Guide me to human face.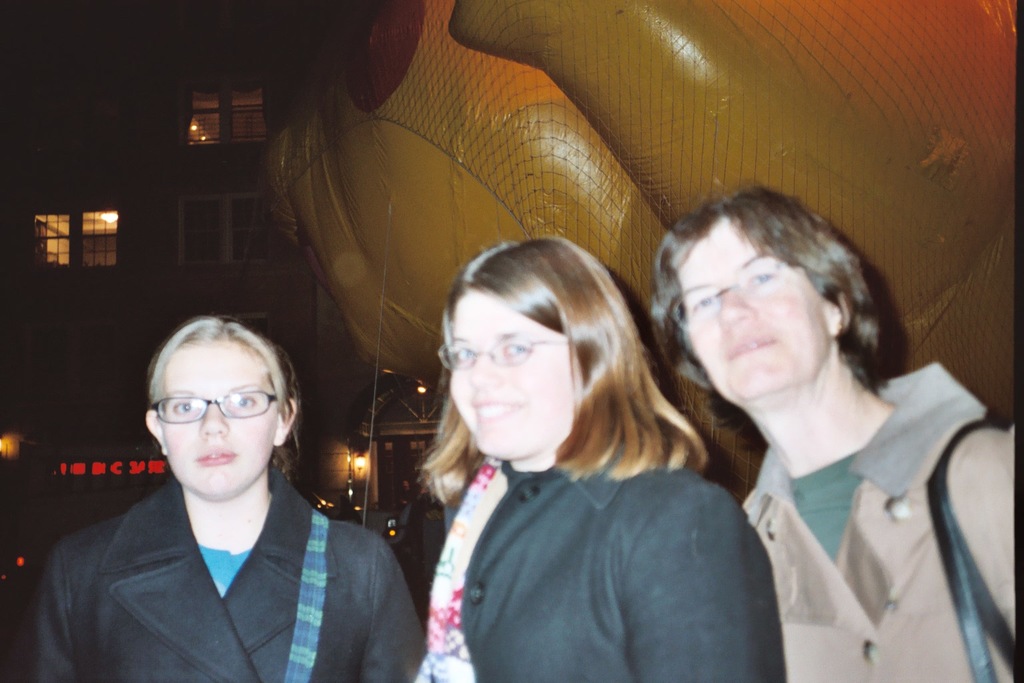
Guidance: bbox(673, 219, 827, 403).
